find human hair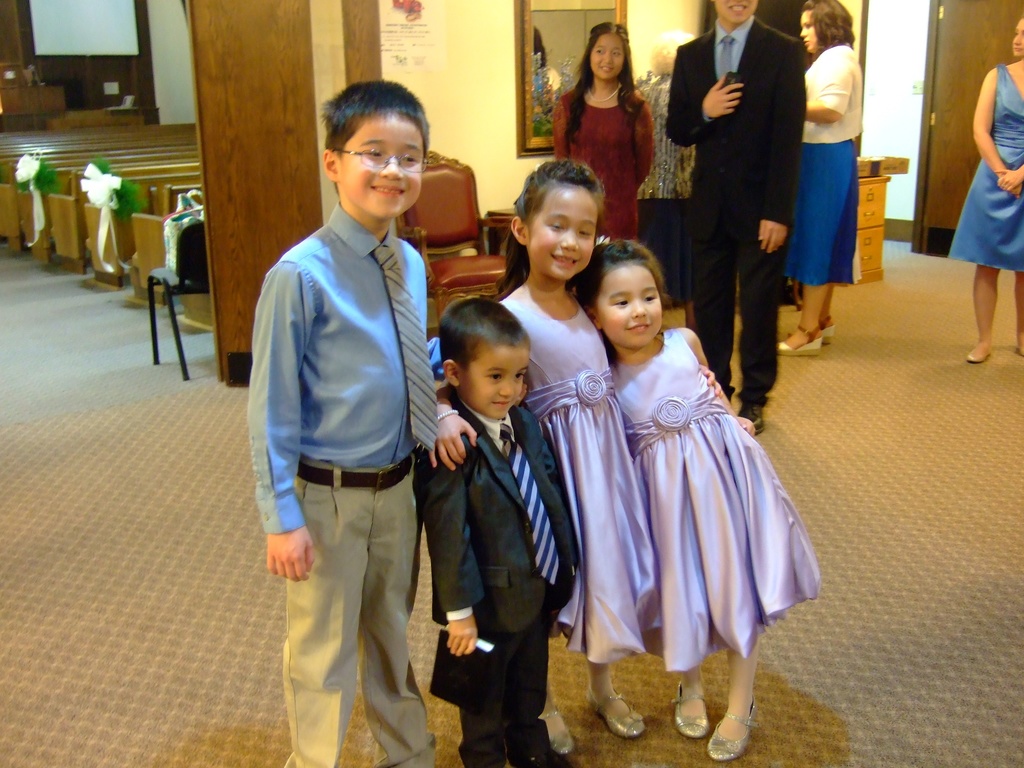
(left=801, top=0, right=854, bottom=52)
